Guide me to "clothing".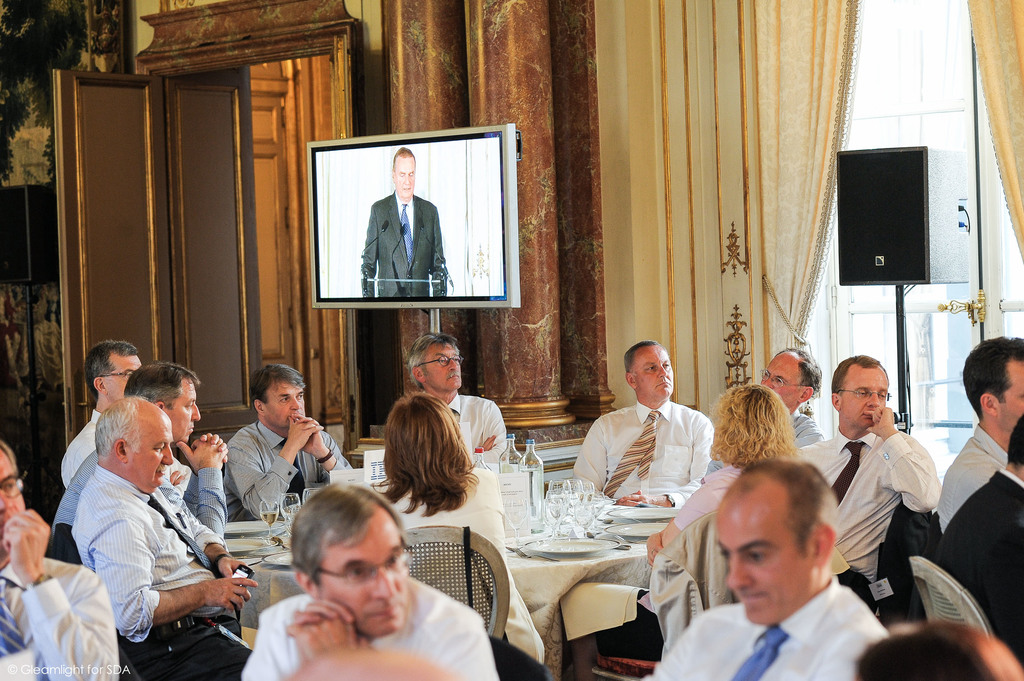
Guidance: bbox=[0, 554, 122, 680].
